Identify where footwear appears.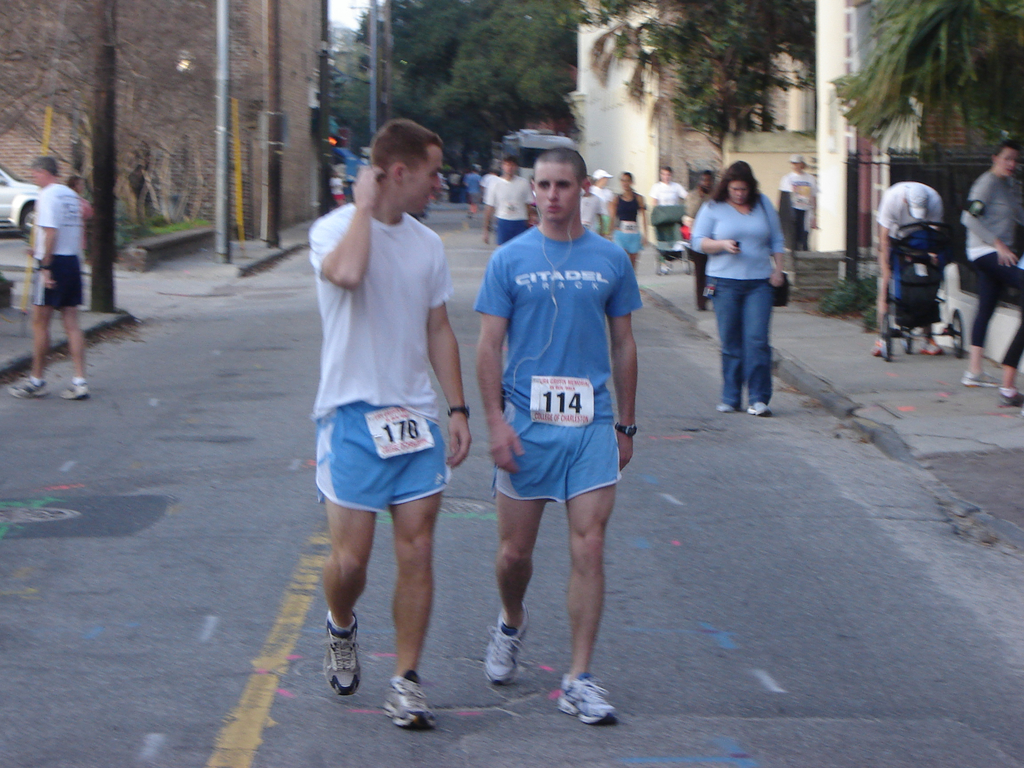
Appears at bbox=(750, 404, 771, 413).
